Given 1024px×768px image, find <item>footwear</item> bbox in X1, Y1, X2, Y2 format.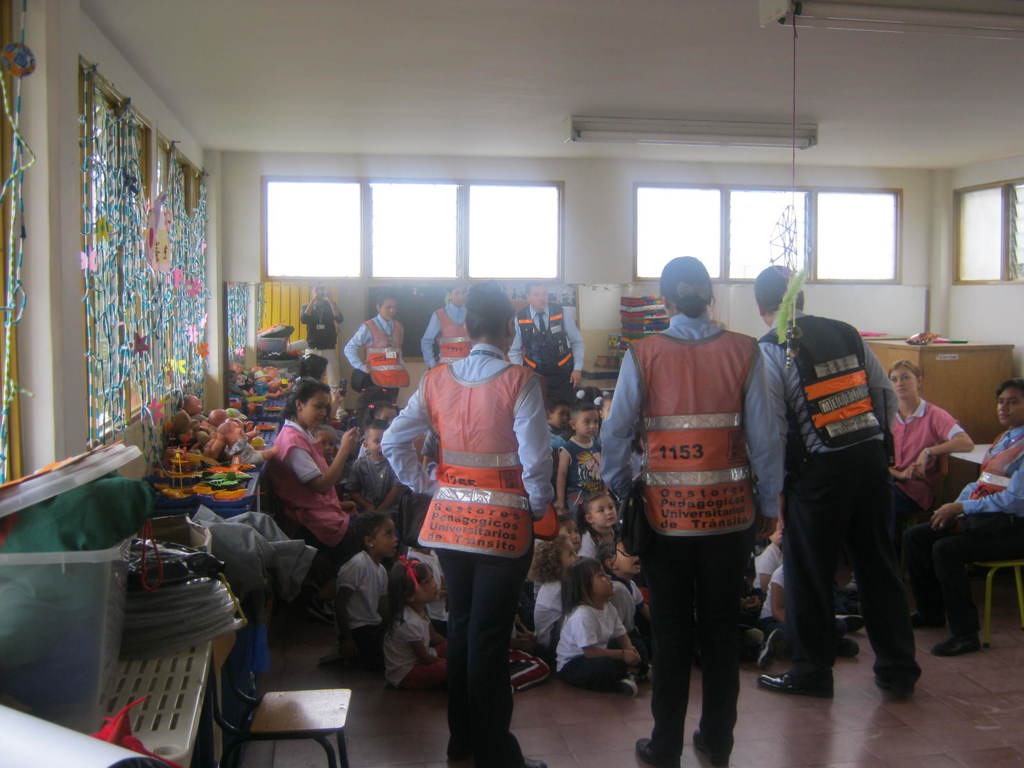
762, 663, 833, 692.
